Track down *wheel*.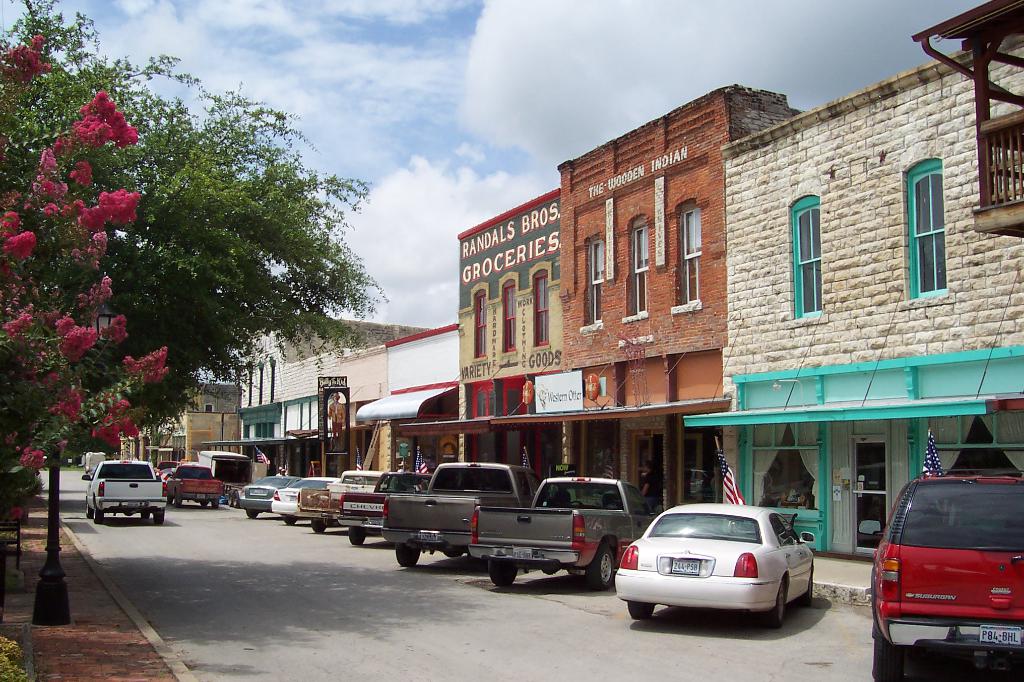
Tracked to [x1=84, y1=500, x2=91, y2=518].
